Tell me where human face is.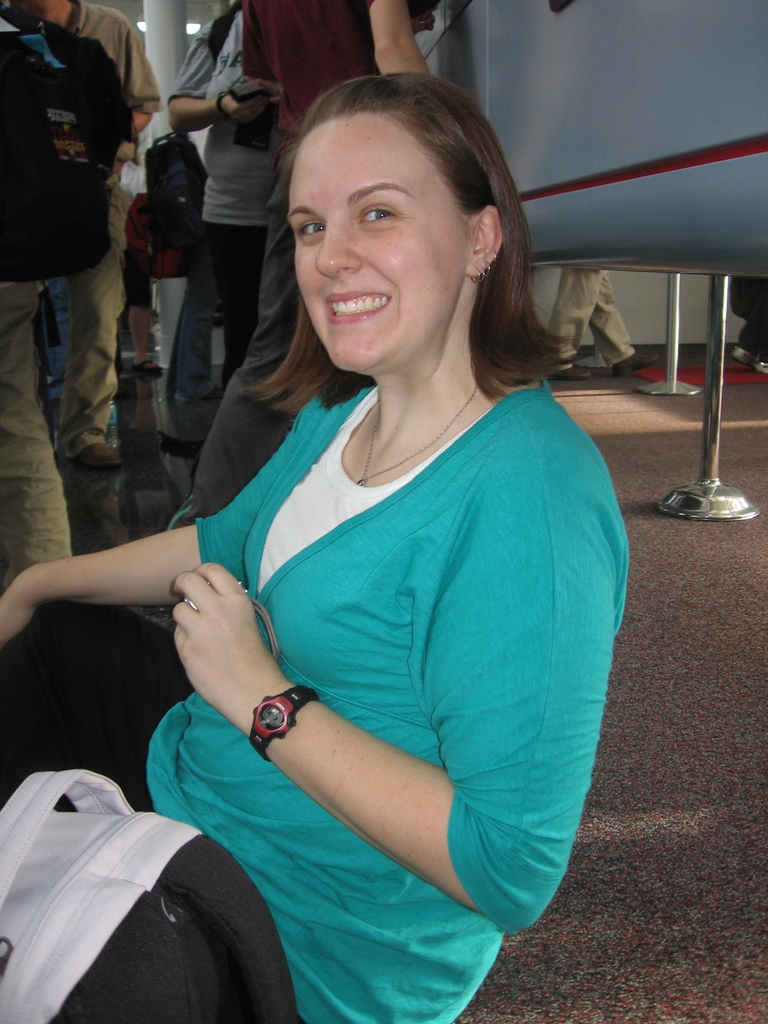
human face is at select_region(289, 120, 467, 373).
